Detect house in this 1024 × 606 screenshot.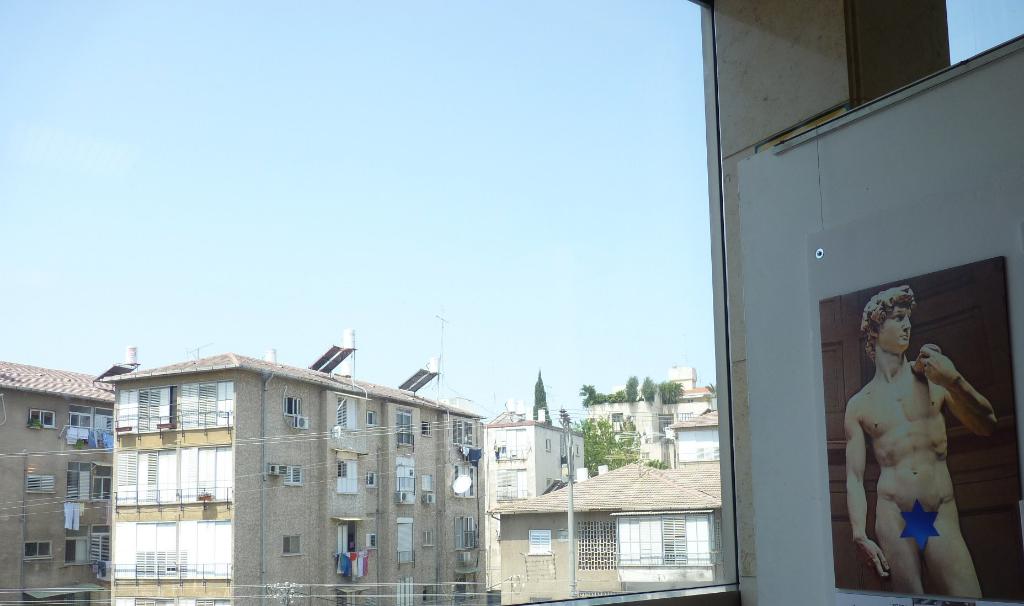
Detection: select_region(480, 422, 590, 594).
